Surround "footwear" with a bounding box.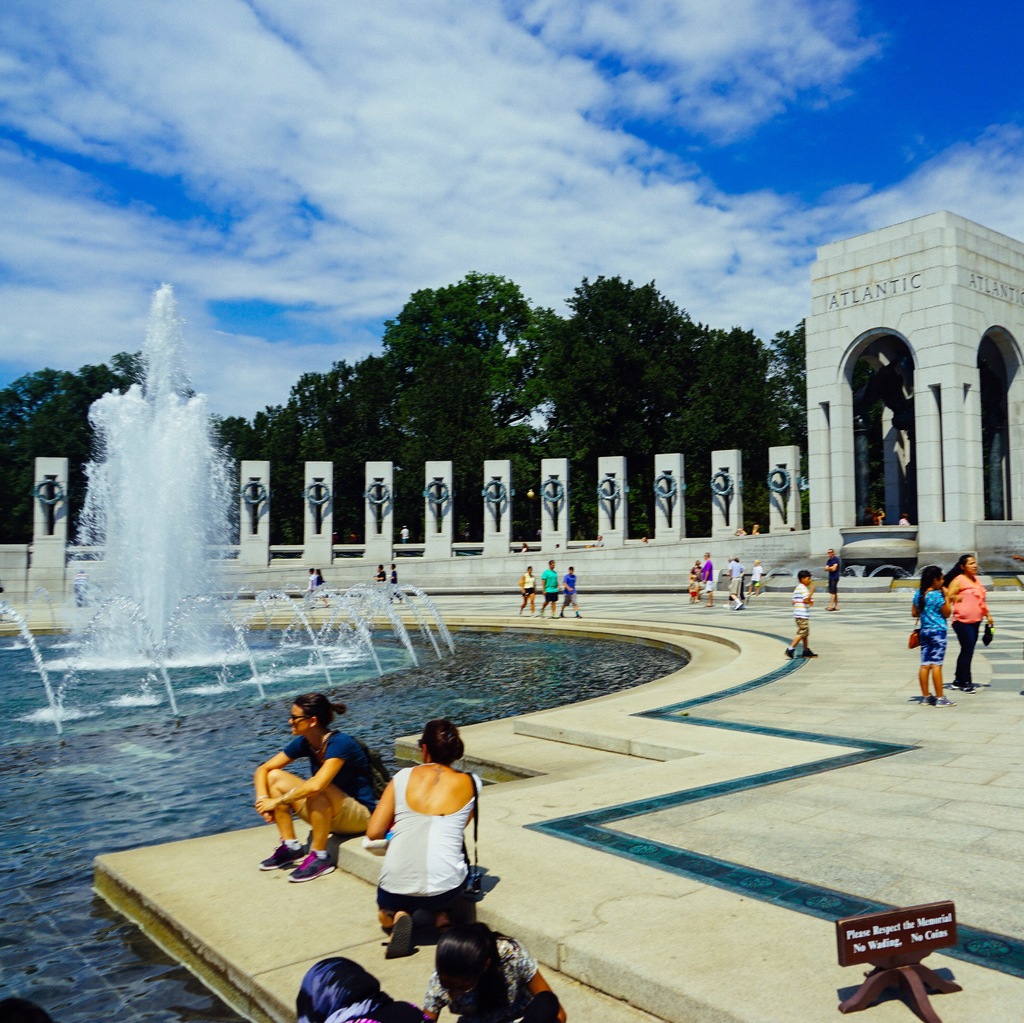
left=258, top=841, right=307, bottom=871.
